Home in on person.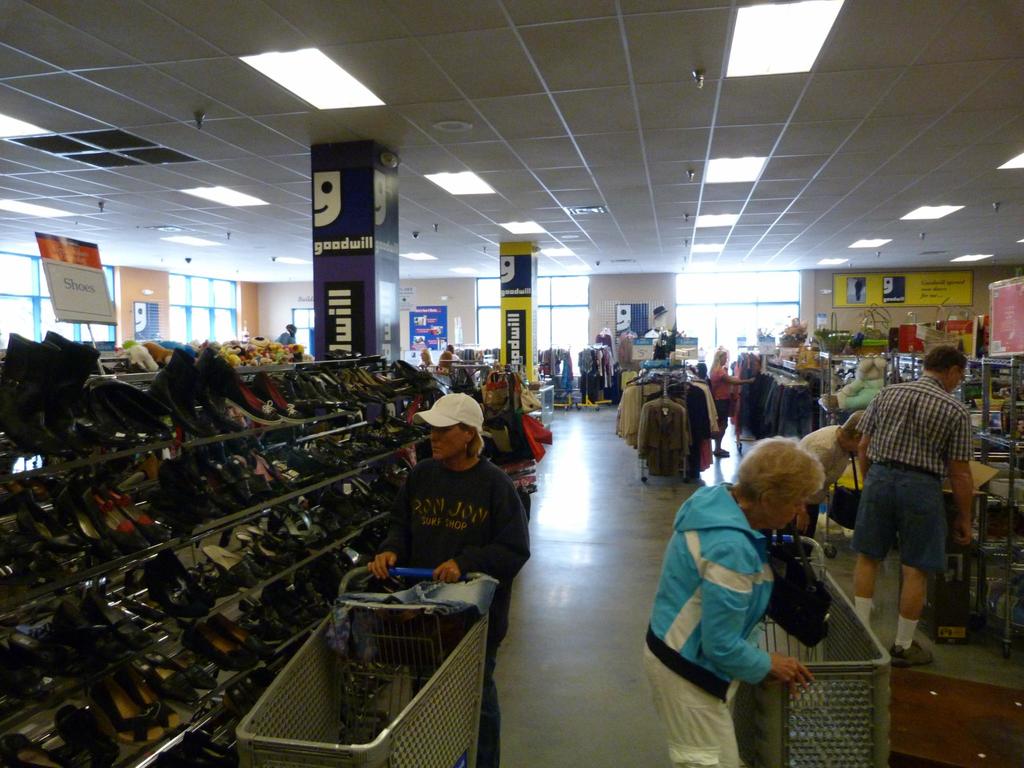
Homed in at 369, 393, 532, 767.
